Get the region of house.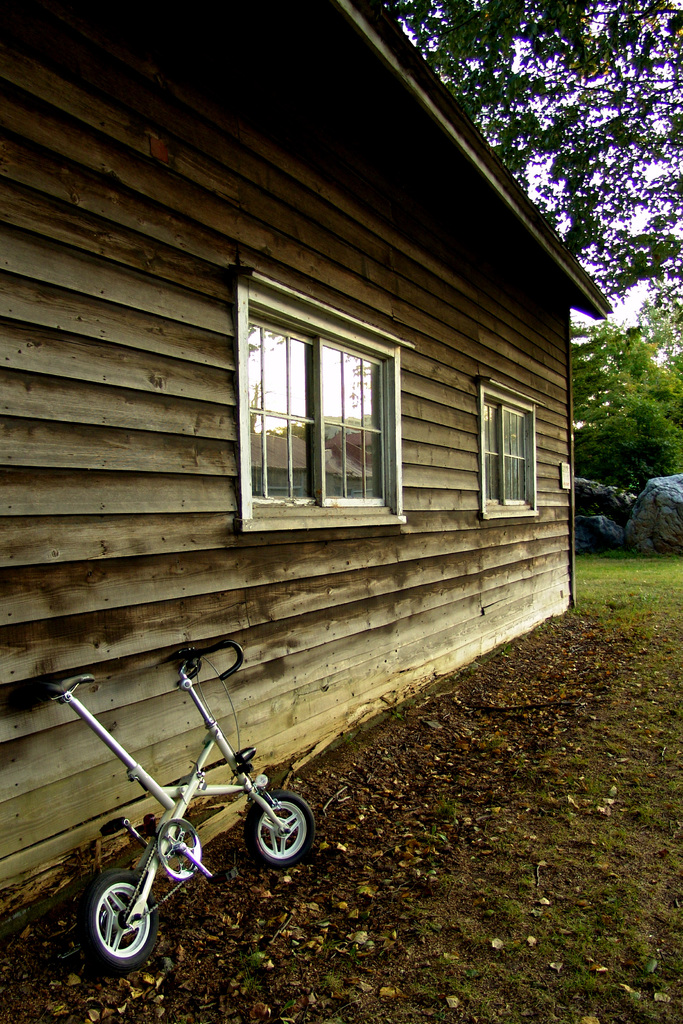
pyautogui.locateOnScreen(0, 0, 610, 932).
